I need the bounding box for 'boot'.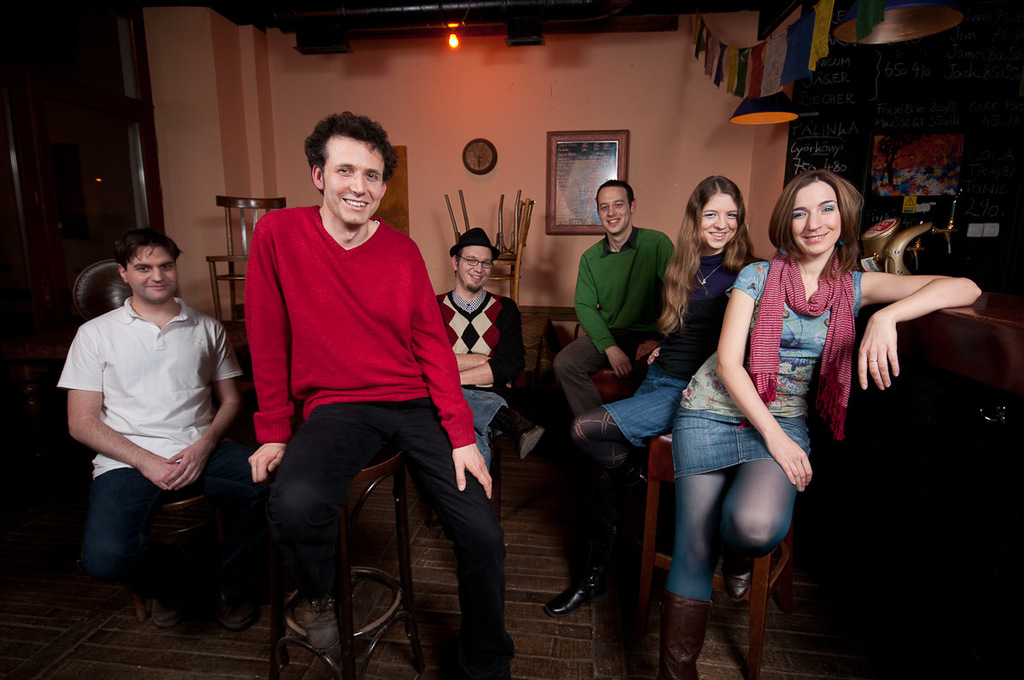
Here it is: box=[656, 589, 713, 679].
